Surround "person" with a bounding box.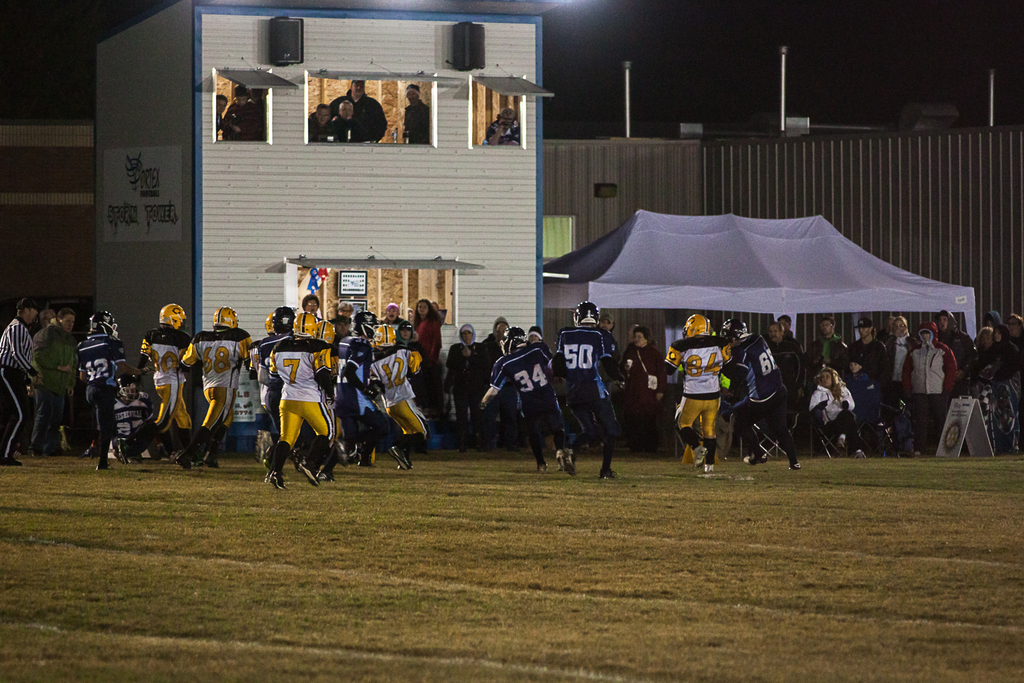
BBox(312, 77, 394, 136).
